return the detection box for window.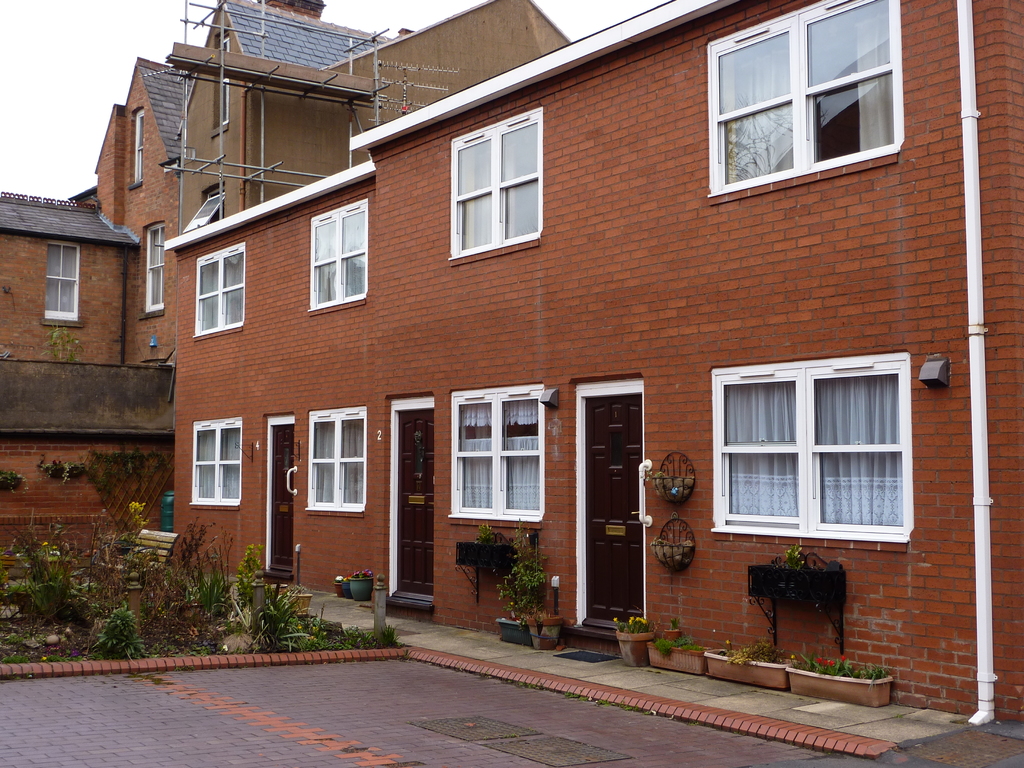
{"left": 305, "top": 198, "right": 372, "bottom": 312}.
